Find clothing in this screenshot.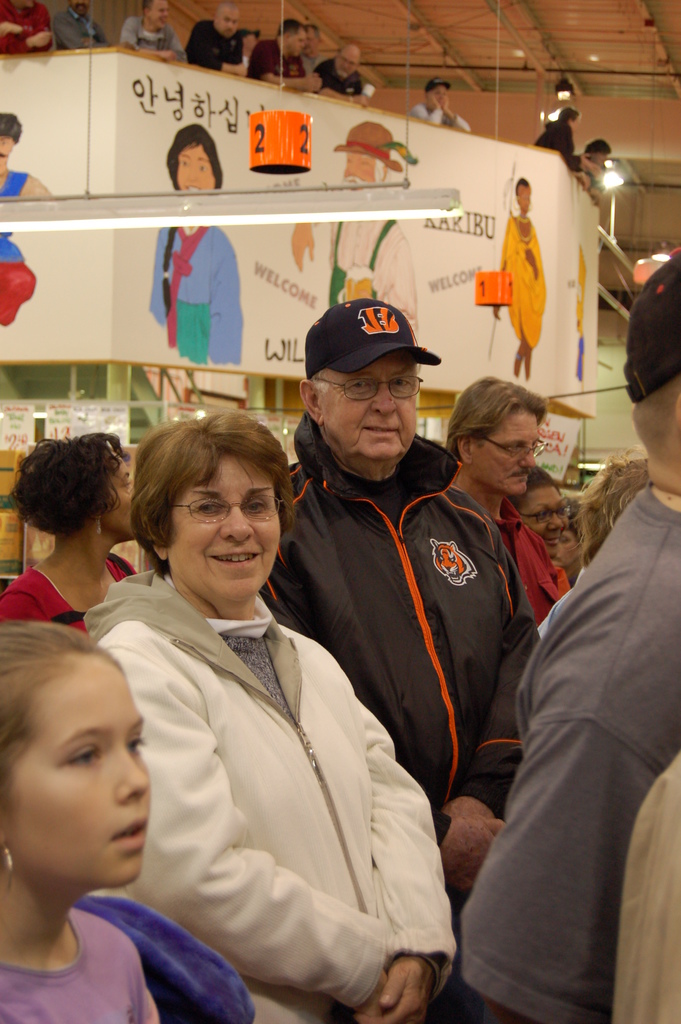
The bounding box for clothing is 243/35/317/81.
